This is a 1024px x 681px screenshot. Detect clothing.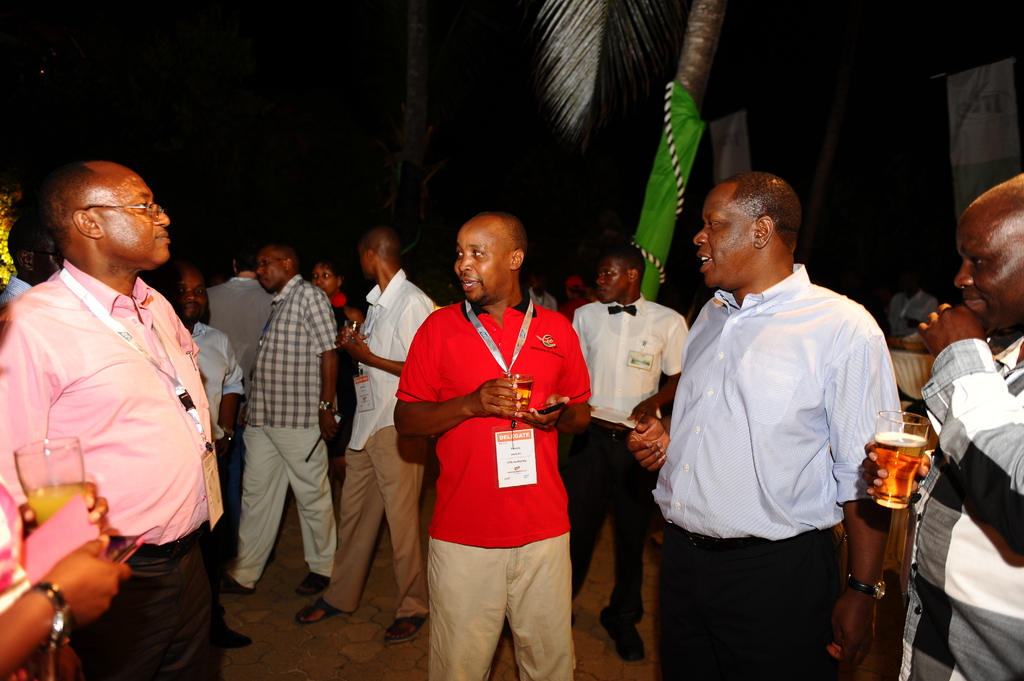
(x1=662, y1=271, x2=867, y2=680).
